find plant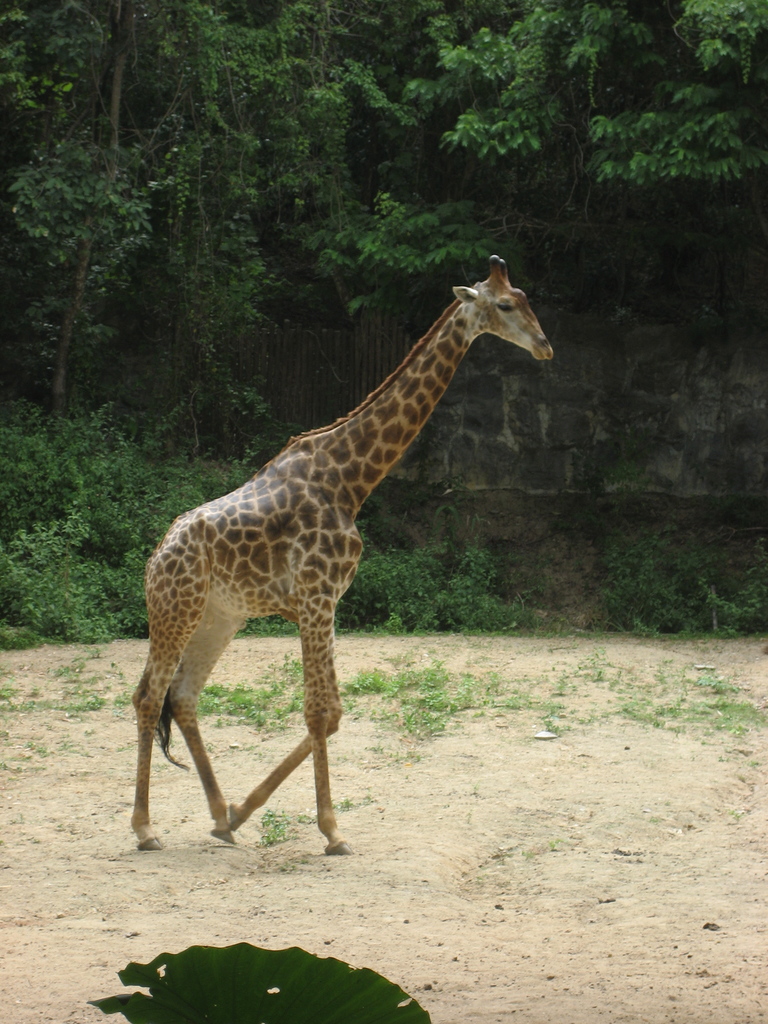
bbox=(399, 771, 412, 785)
